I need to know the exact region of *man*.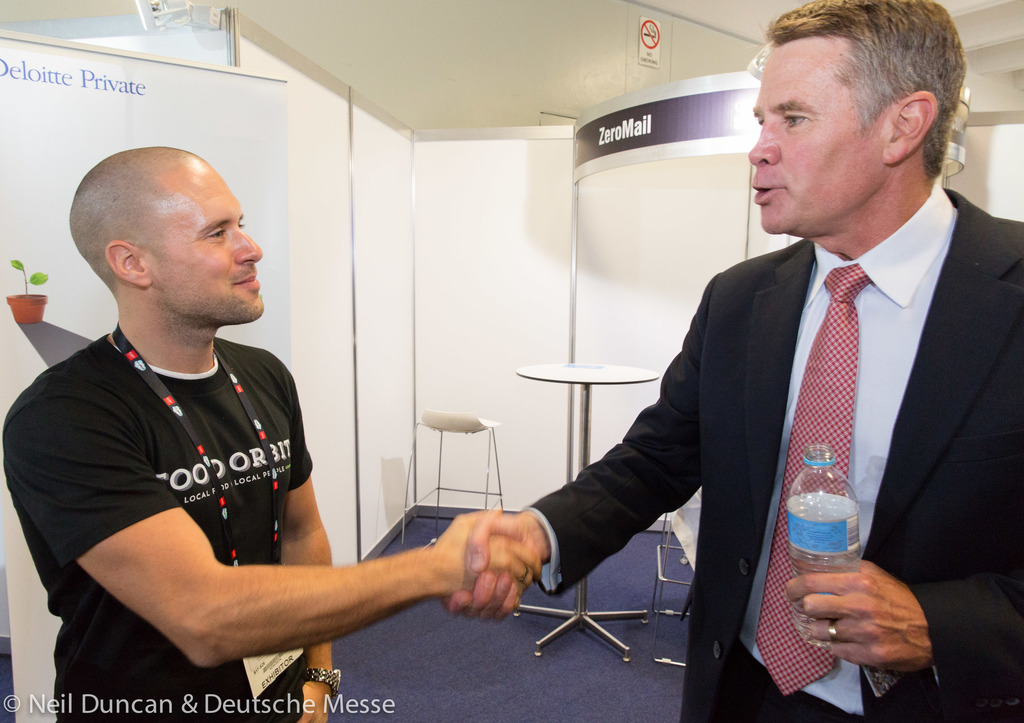
Region: (447, 0, 1023, 722).
